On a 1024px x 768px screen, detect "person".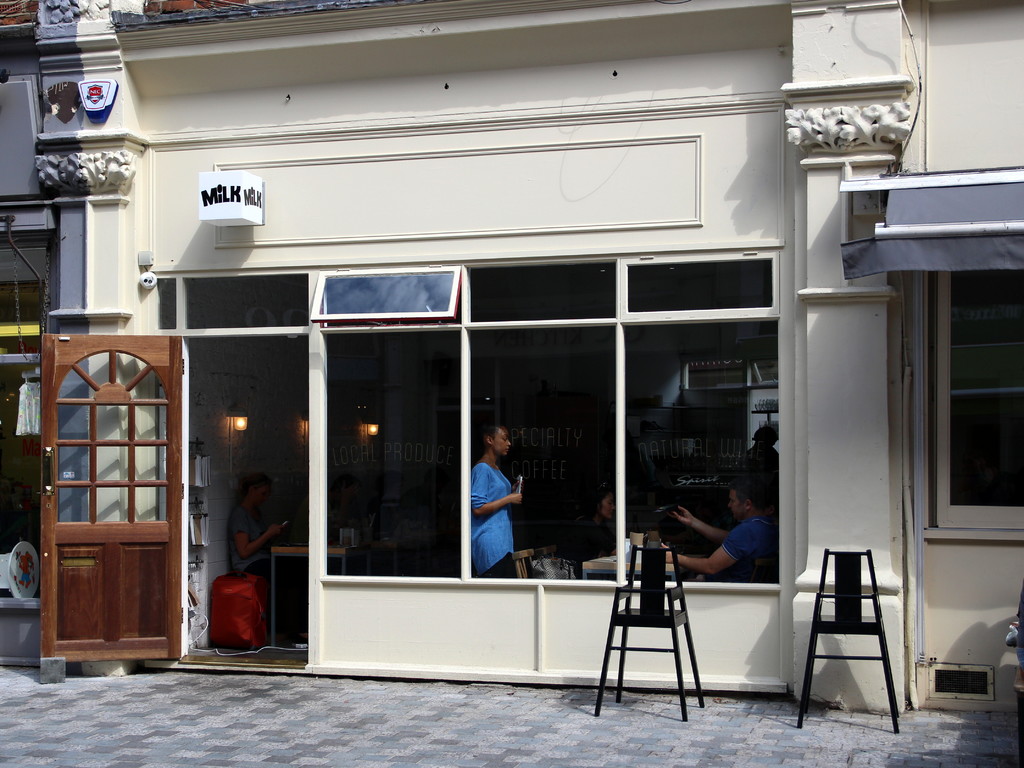
Rect(563, 483, 618, 578).
